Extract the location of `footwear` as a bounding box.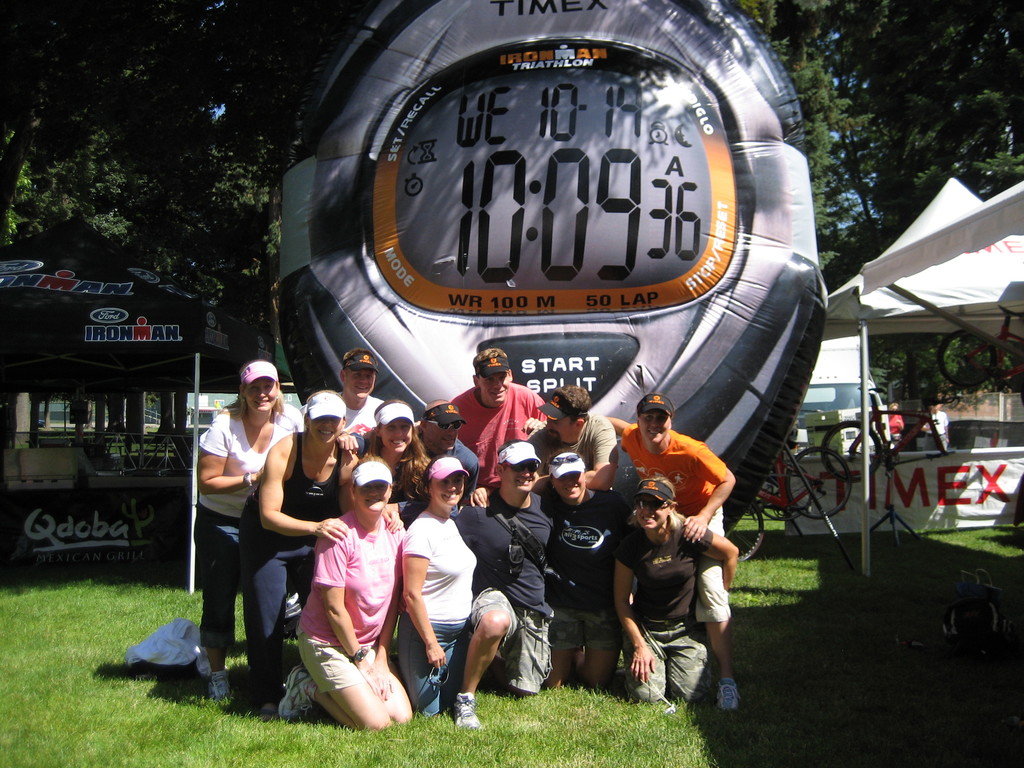
box=[719, 674, 738, 710].
